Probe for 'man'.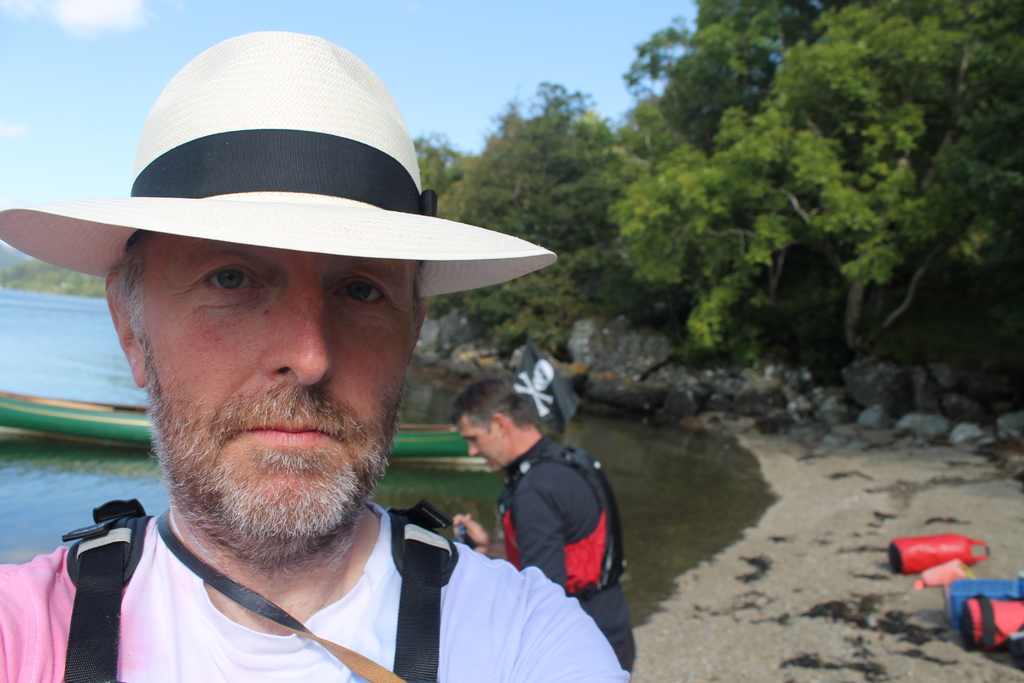
Probe result: detection(0, 28, 631, 682).
